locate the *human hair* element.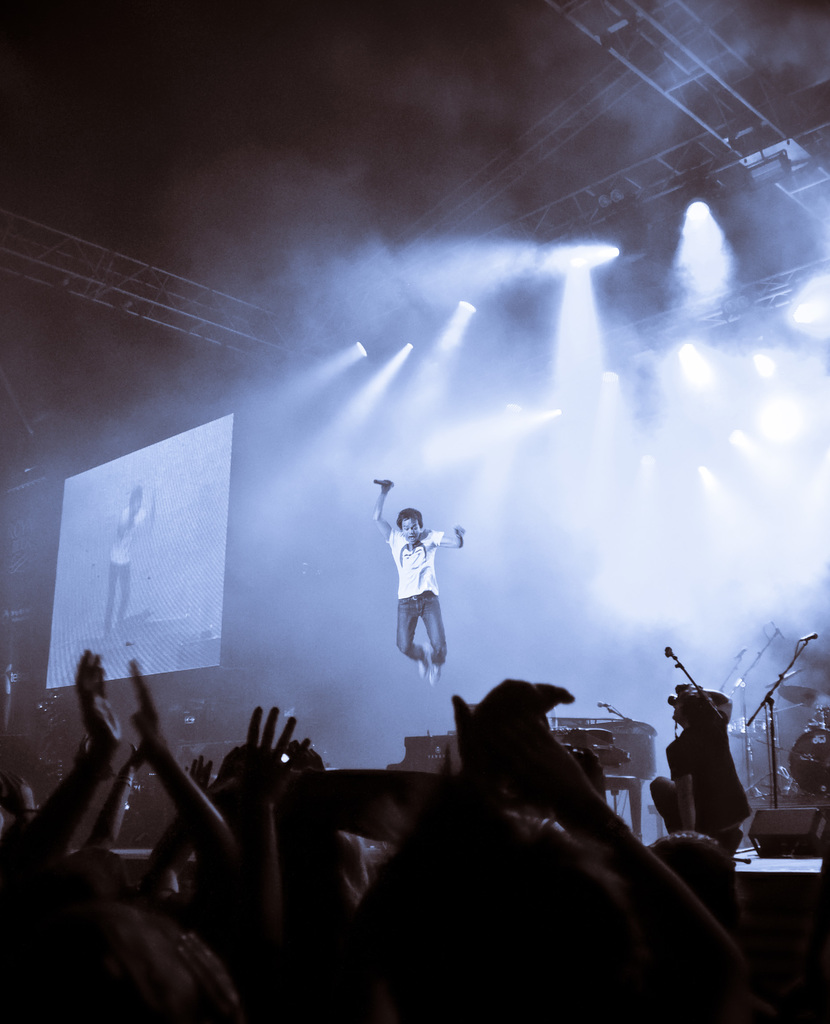
Element bbox: [x1=52, y1=888, x2=212, y2=1012].
